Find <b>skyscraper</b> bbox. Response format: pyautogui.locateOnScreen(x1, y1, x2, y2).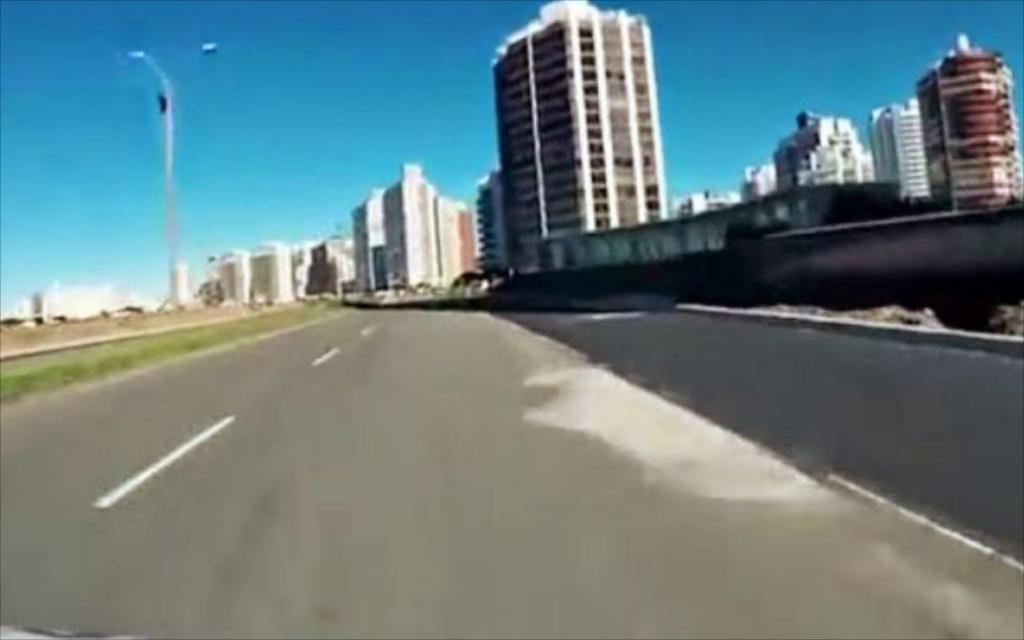
pyautogui.locateOnScreen(352, 184, 384, 286).
